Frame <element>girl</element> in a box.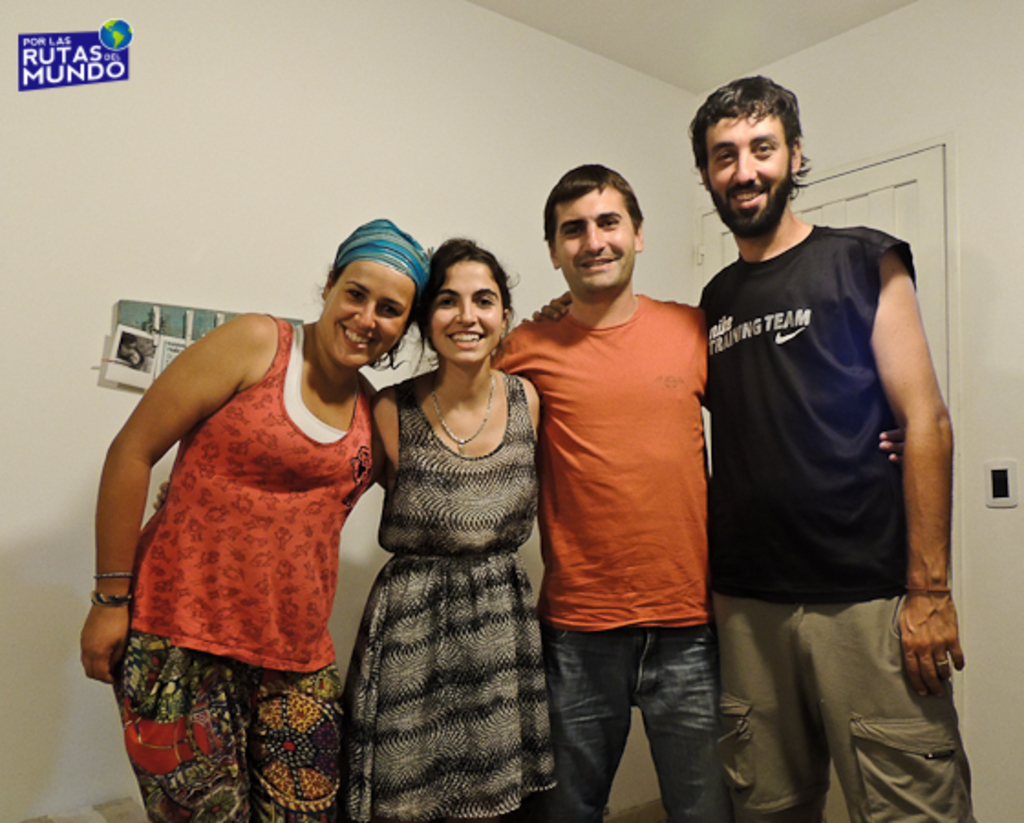
331 254 572 818.
